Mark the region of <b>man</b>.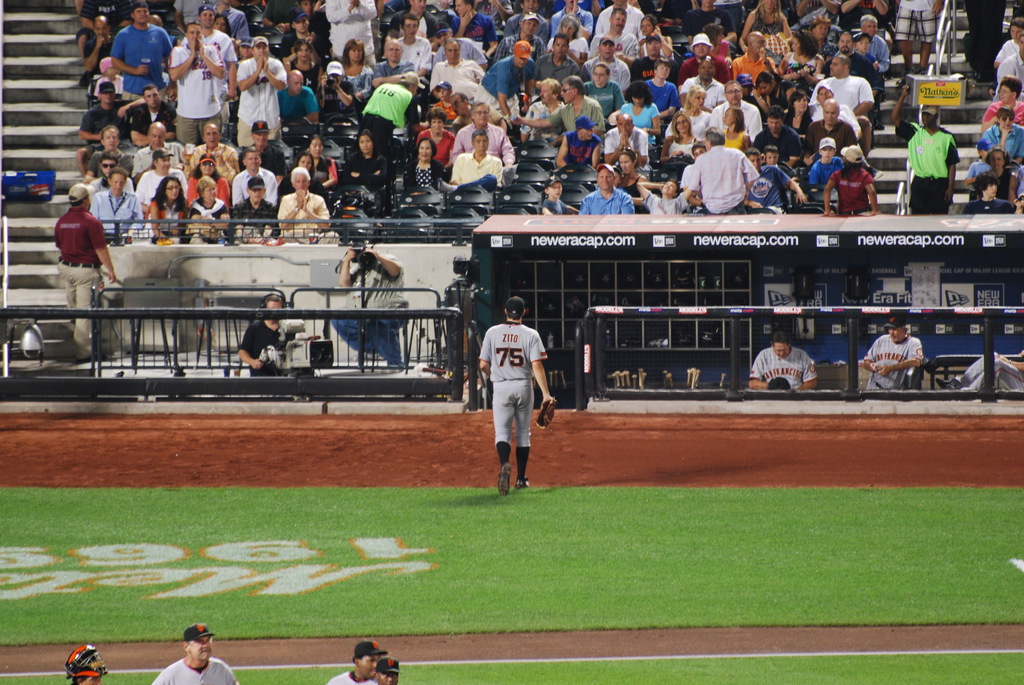
Region: BBox(63, 644, 109, 684).
